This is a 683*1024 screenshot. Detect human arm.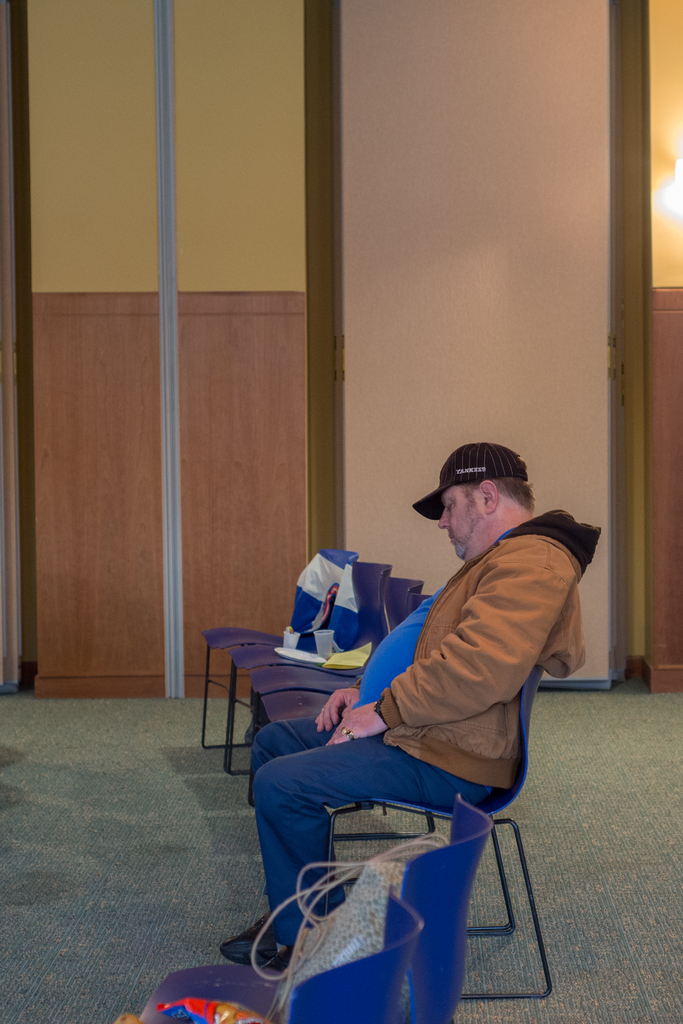
<bbox>309, 675, 373, 729</bbox>.
